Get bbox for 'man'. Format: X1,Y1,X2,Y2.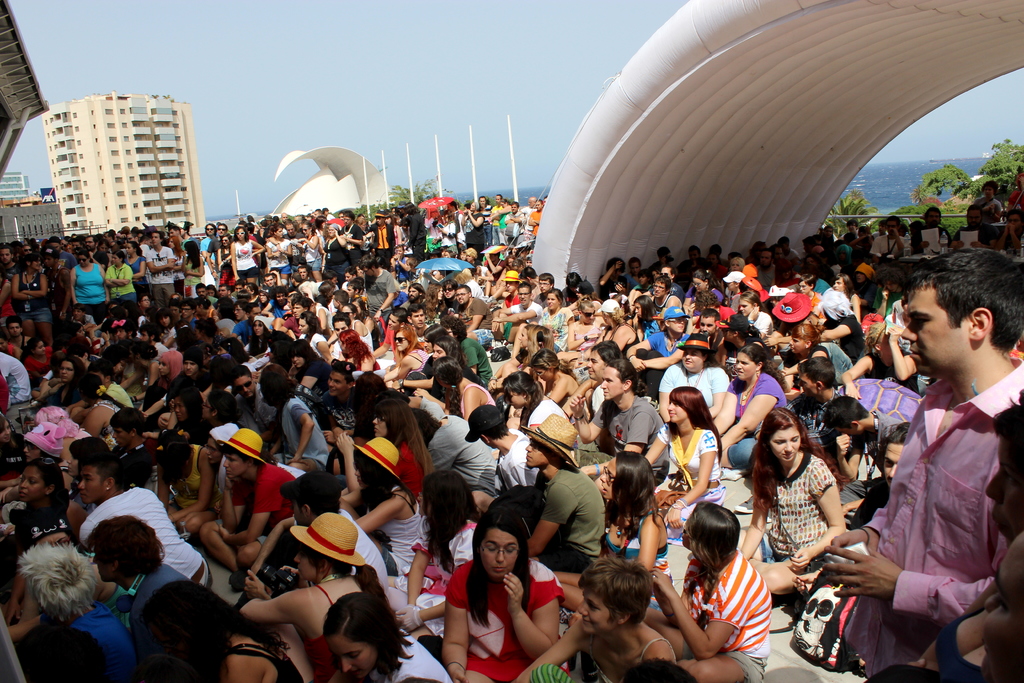
442,276,458,307.
